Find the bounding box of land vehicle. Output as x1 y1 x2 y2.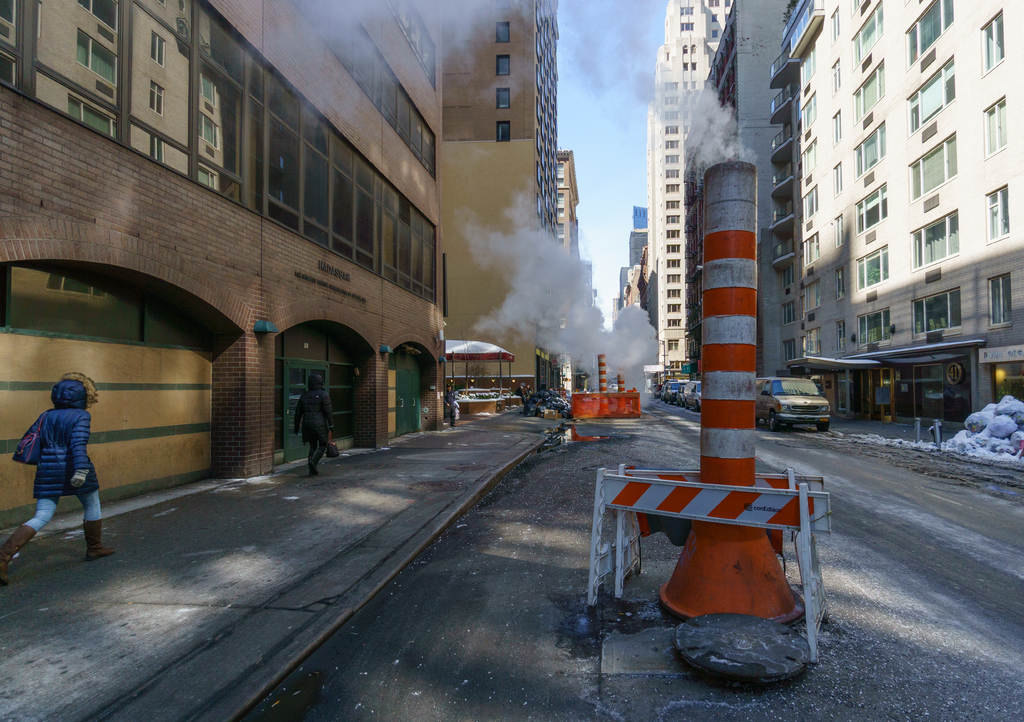
679 389 681 399.
